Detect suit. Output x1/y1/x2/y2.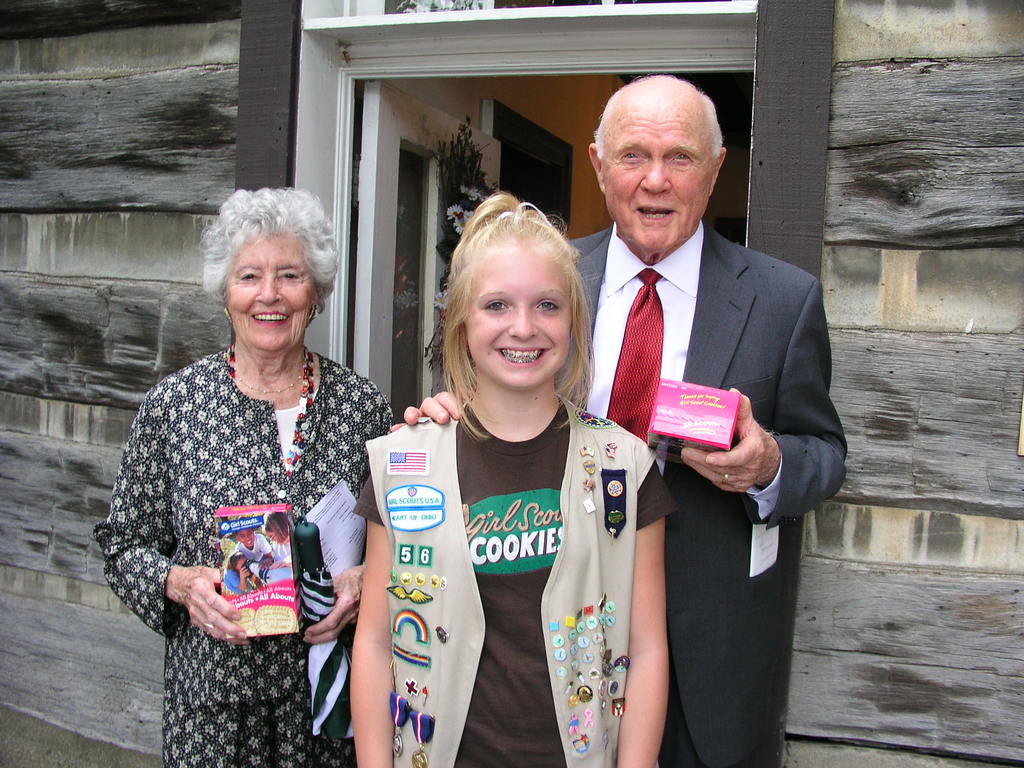
570/214/848/767.
